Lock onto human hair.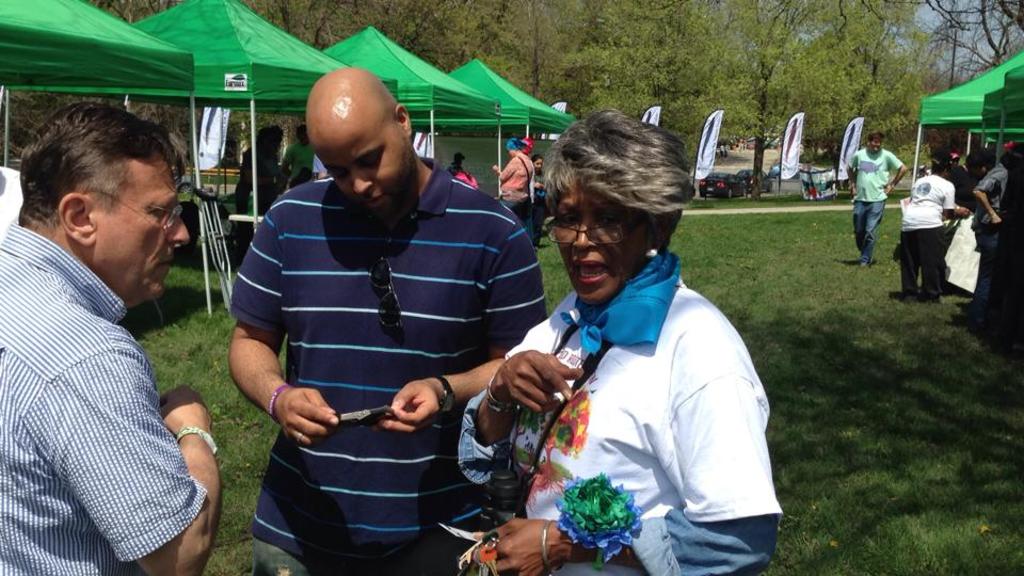
Locked: box(543, 107, 699, 212).
